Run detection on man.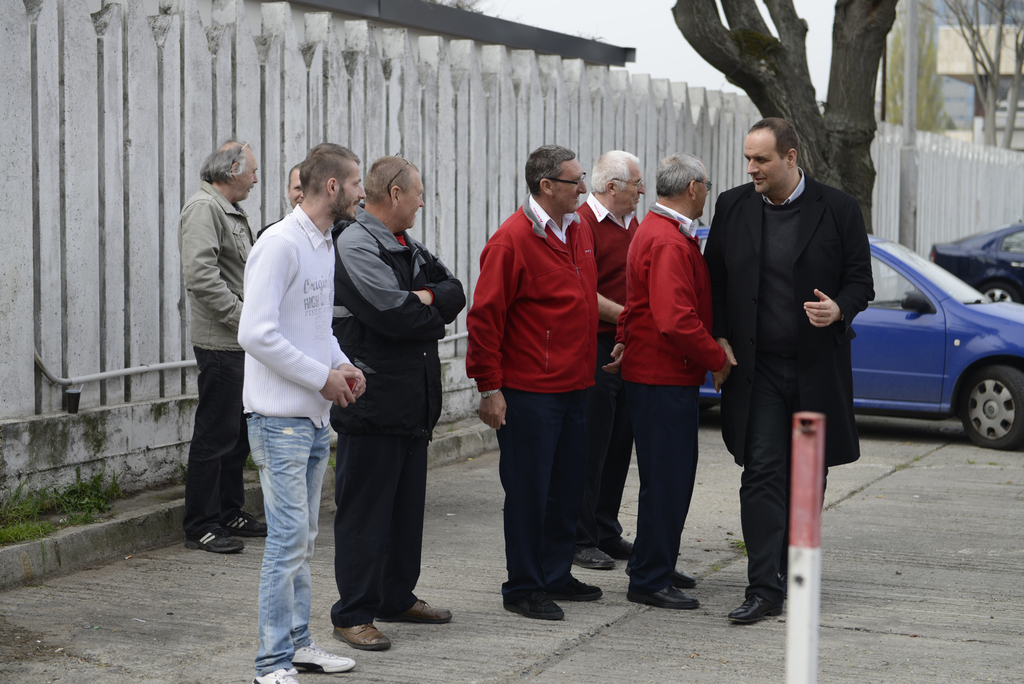
Result: 616 153 737 612.
